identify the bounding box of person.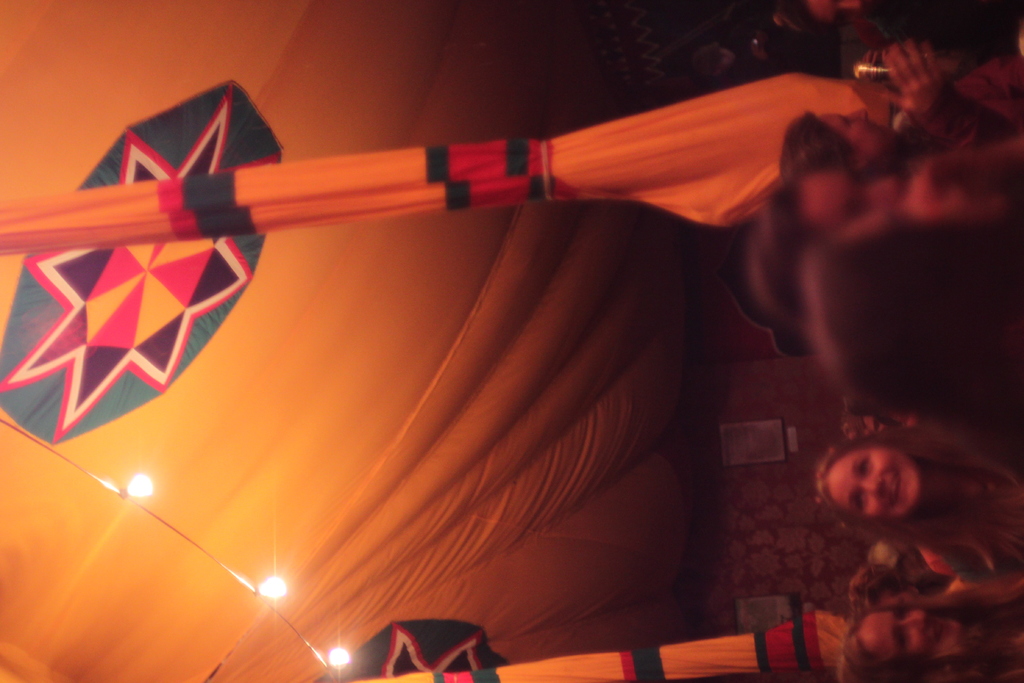
select_region(813, 430, 1023, 579).
